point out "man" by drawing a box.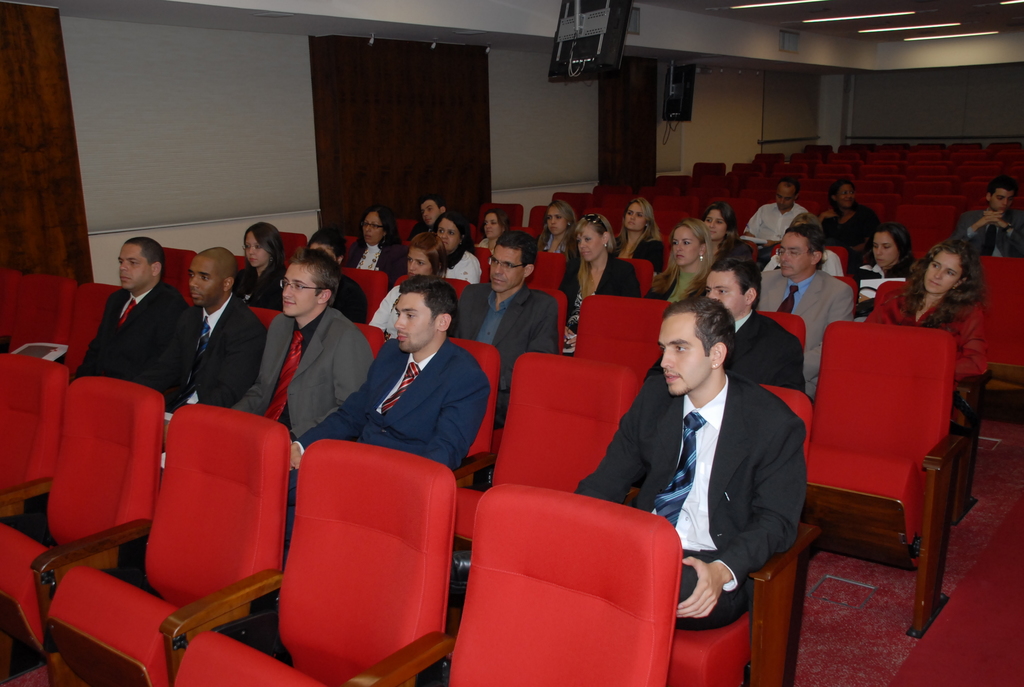
region(642, 246, 805, 383).
